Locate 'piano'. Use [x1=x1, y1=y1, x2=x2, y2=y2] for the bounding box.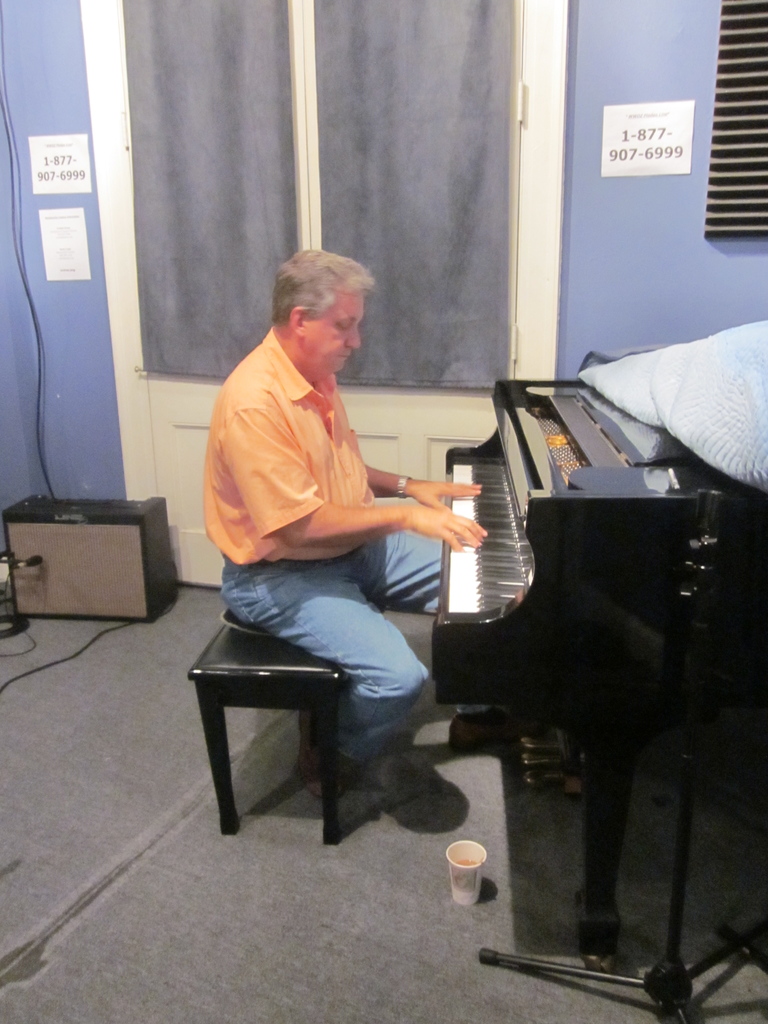
[x1=450, y1=342, x2=604, y2=637].
